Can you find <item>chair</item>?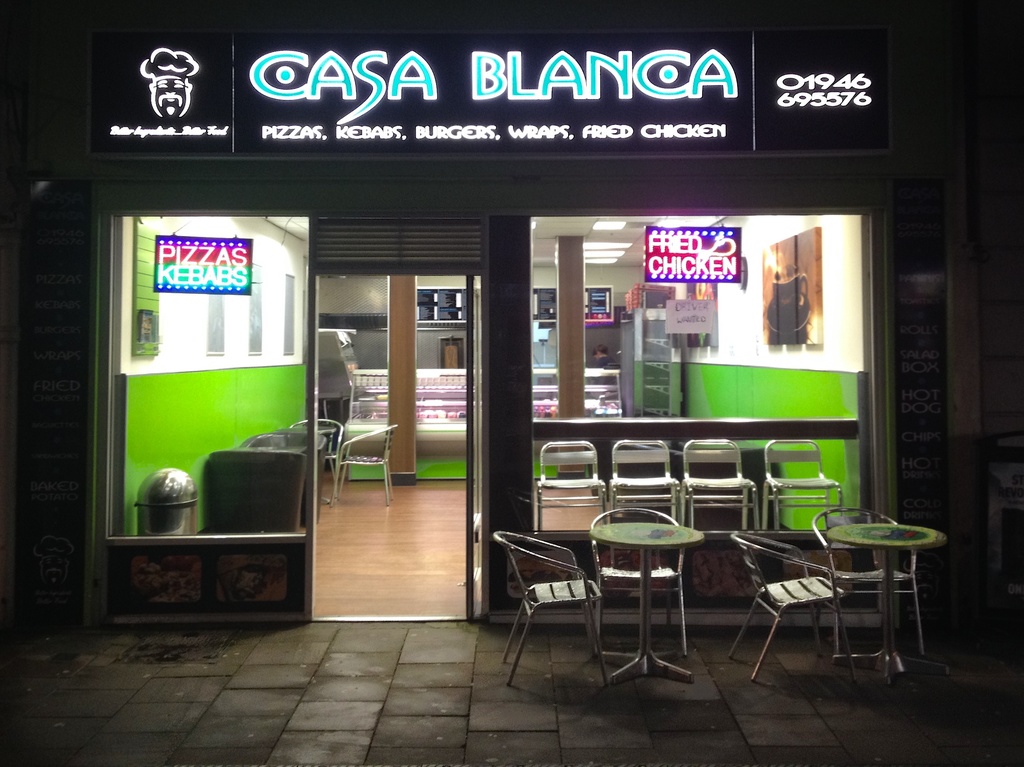
Yes, bounding box: (586, 505, 687, 660).
